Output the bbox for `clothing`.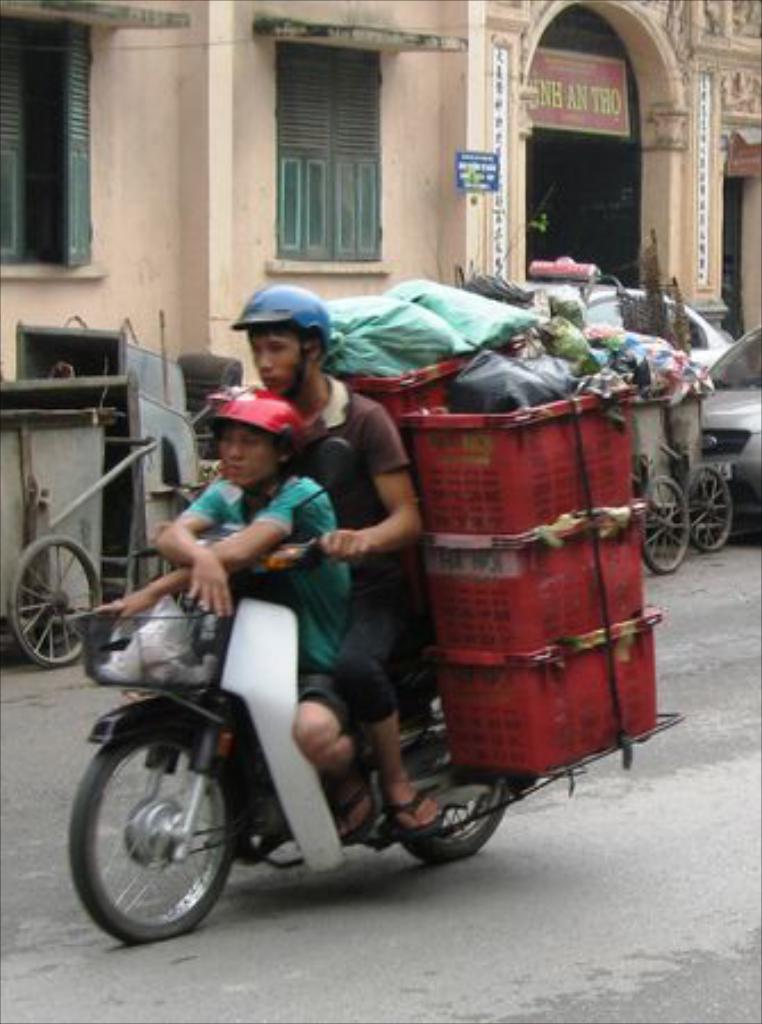
<region>332, 571, 409, 728</region>.
